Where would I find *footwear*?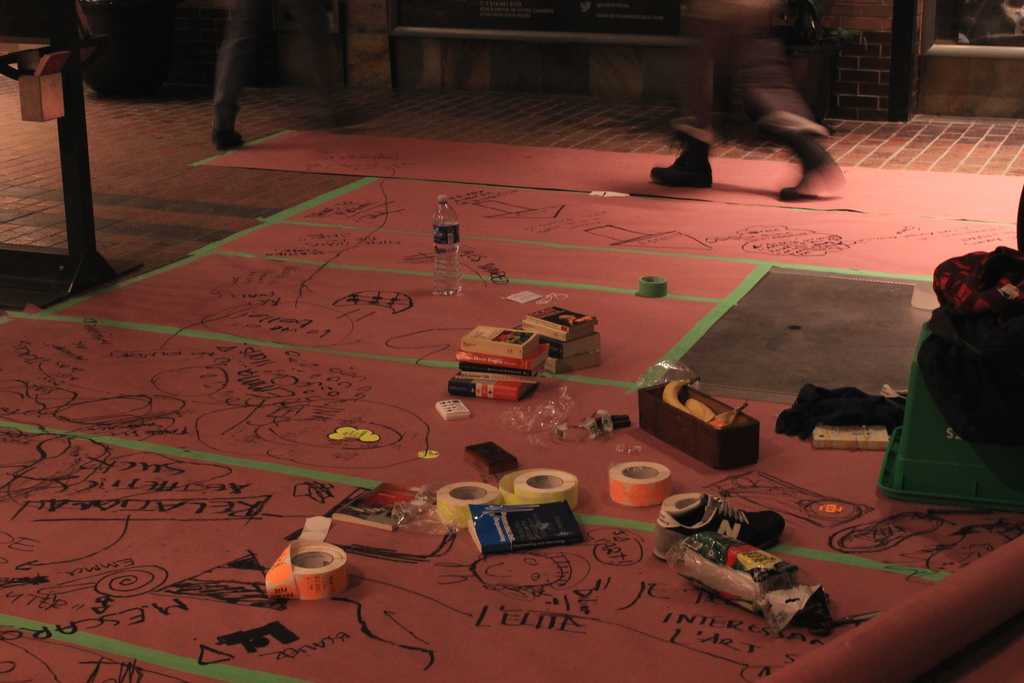
At x1=209 y1=129 x2=244 y2=149.
